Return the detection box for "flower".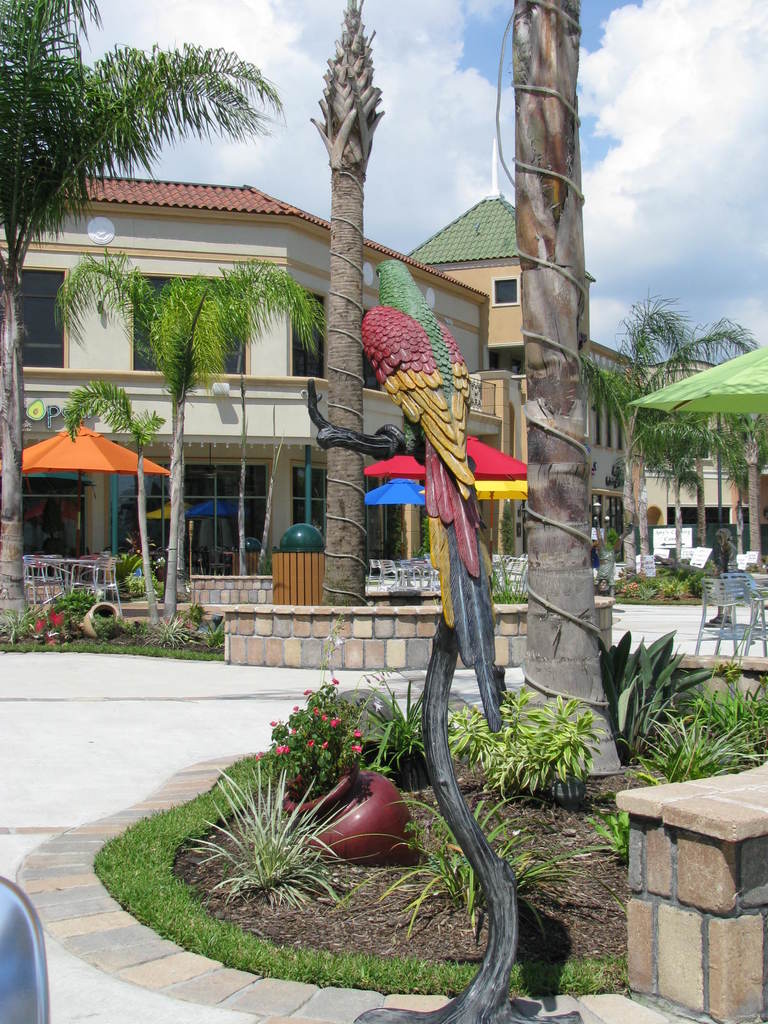
<region>275, 746, 282, 753</region>.
